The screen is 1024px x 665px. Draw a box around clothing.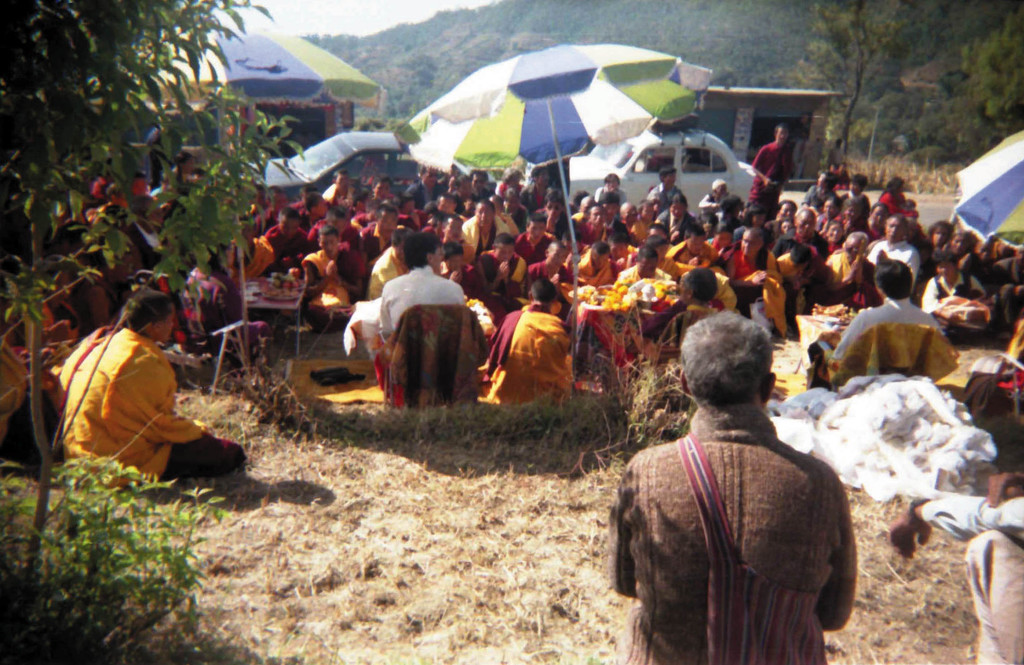
833/300/935/363.
